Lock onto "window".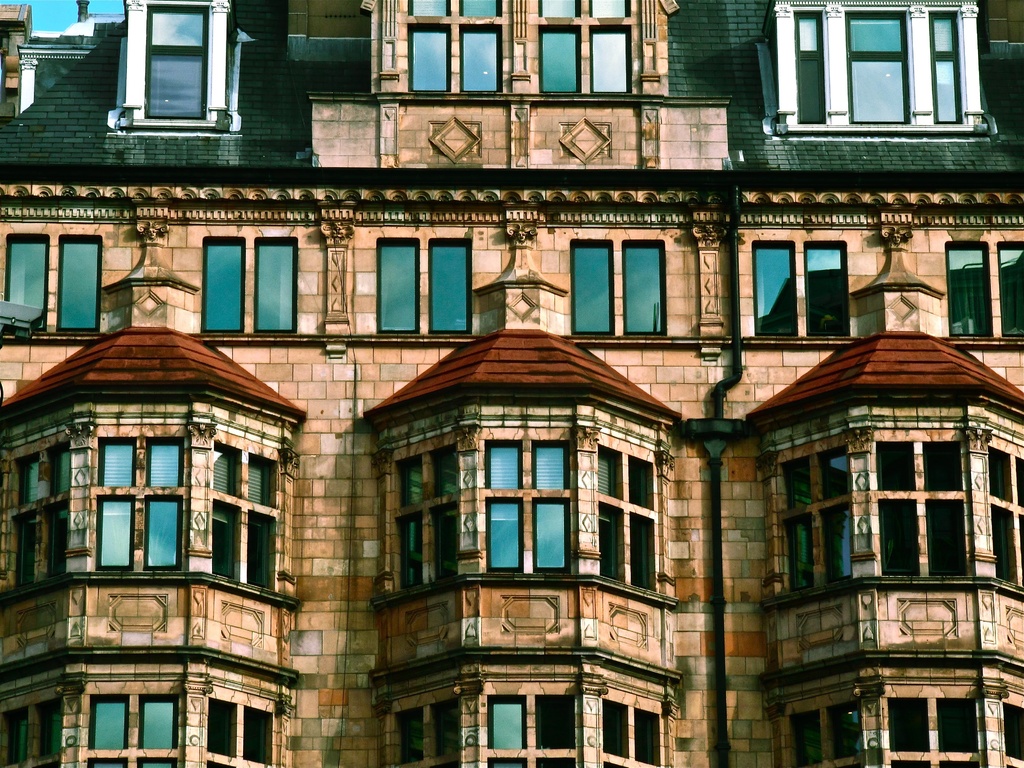
Locked: box(936, 701, 979, 753).
